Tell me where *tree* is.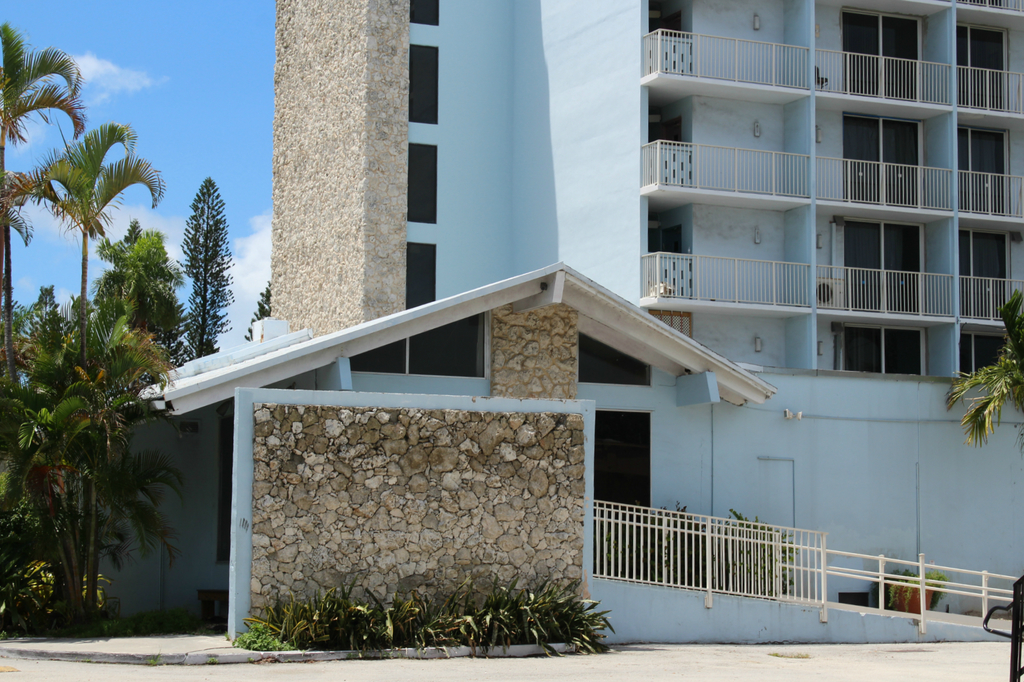
*tree* is at bbox=[950, 287, 1023, 456].
